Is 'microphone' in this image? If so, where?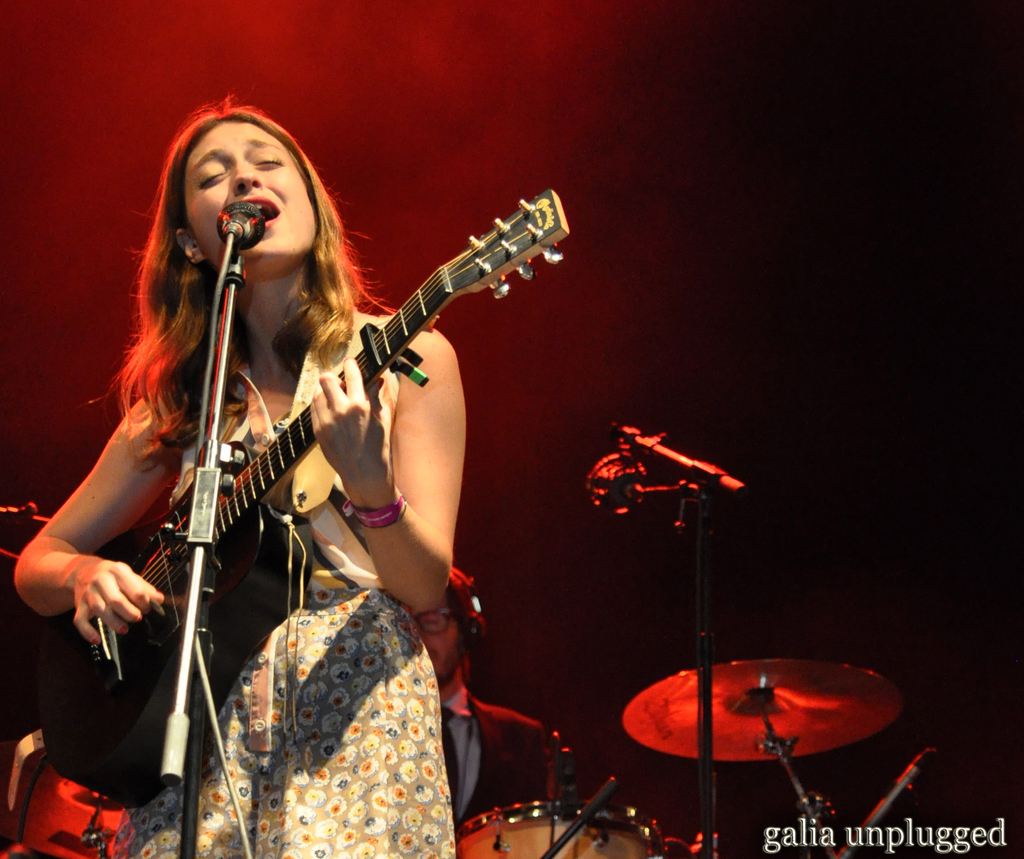
Yes, at locate(217, 200, 266, 248).
